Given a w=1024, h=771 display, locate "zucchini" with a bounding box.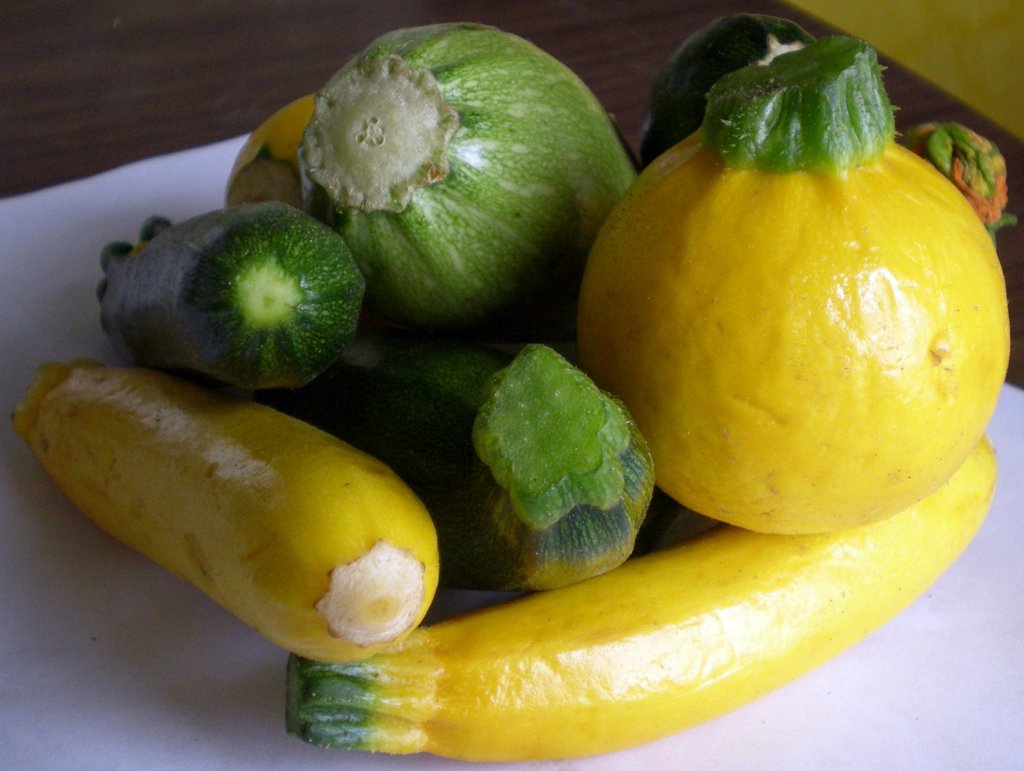
Located: crop(295, 19, 625, 348).
